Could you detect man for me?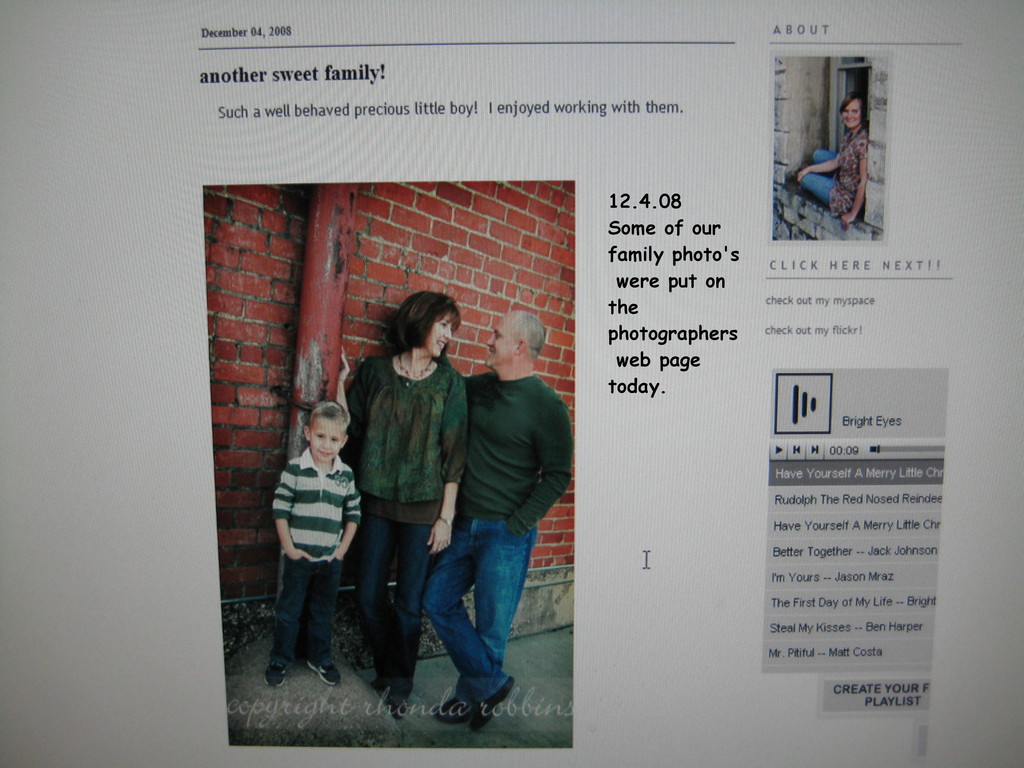
Detection result: <bbox>428, 306, 586, 741</bbox>.
